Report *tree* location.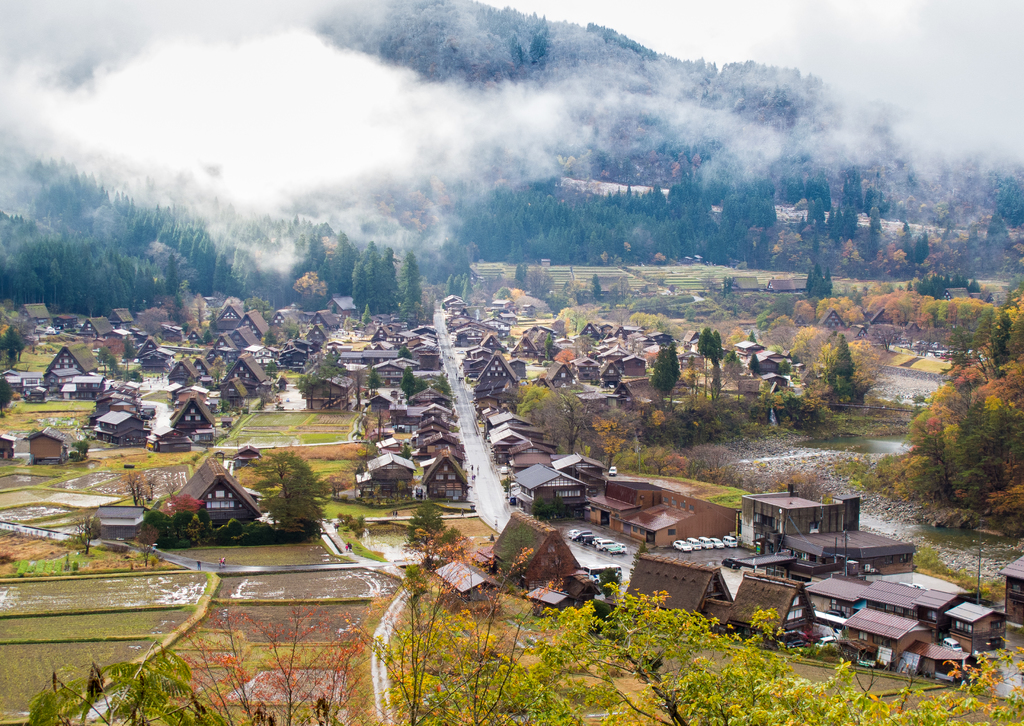
Report: region(445, 272, 472, 298).
